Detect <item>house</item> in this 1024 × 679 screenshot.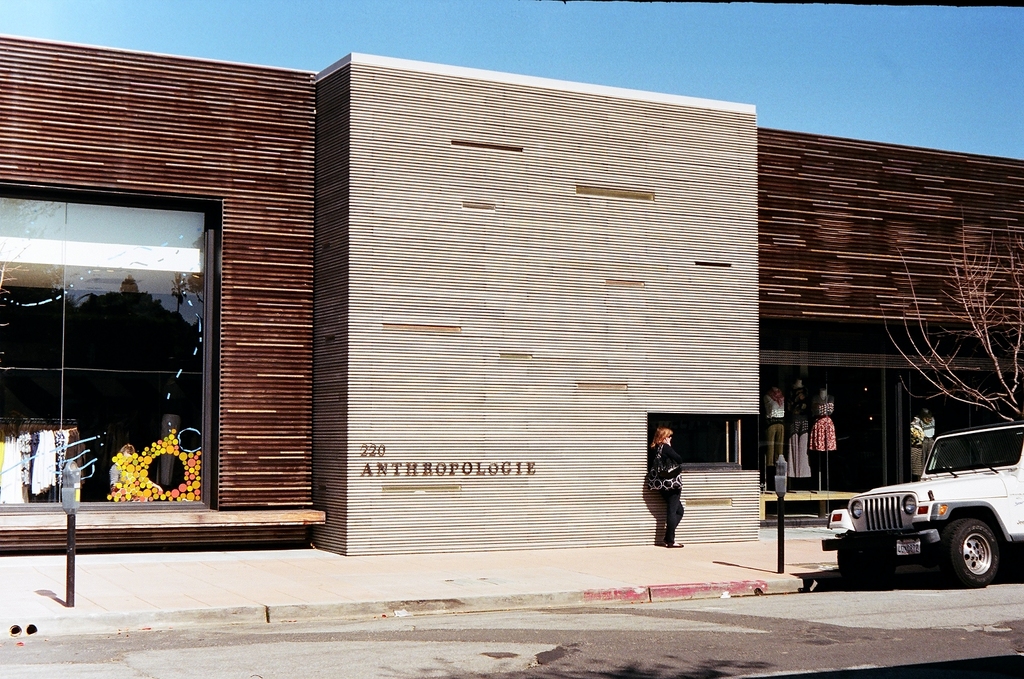
Detection: 754,143,1023,532.
